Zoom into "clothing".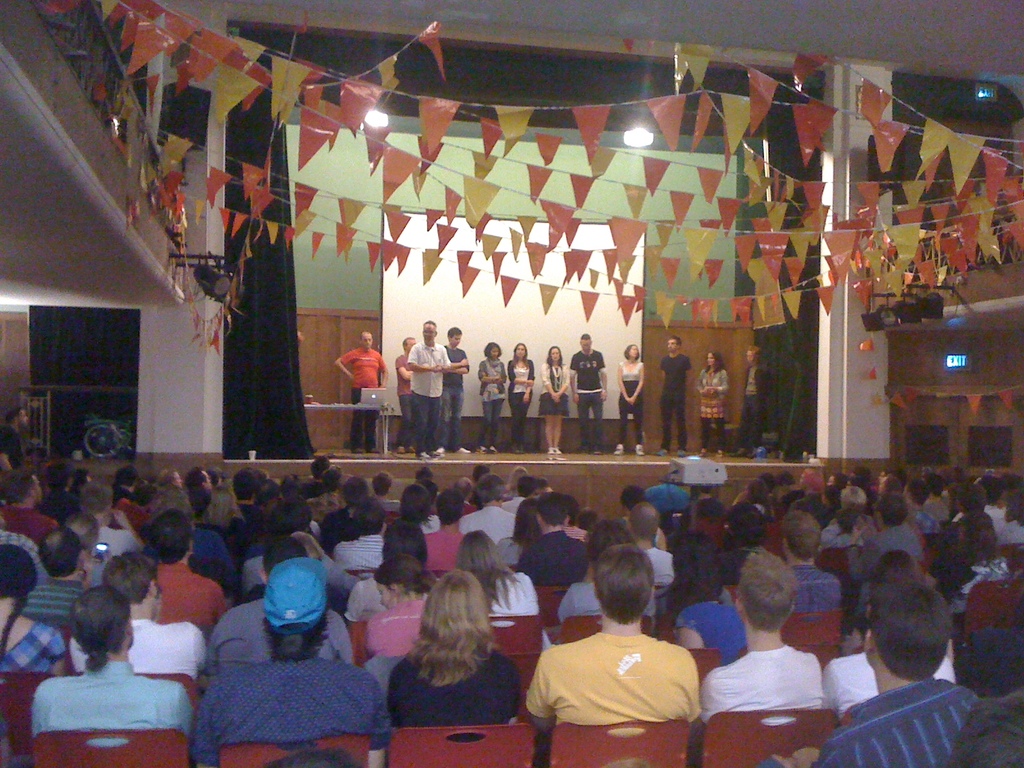
Zoom target: BBox(508, 358, 535, 440).
